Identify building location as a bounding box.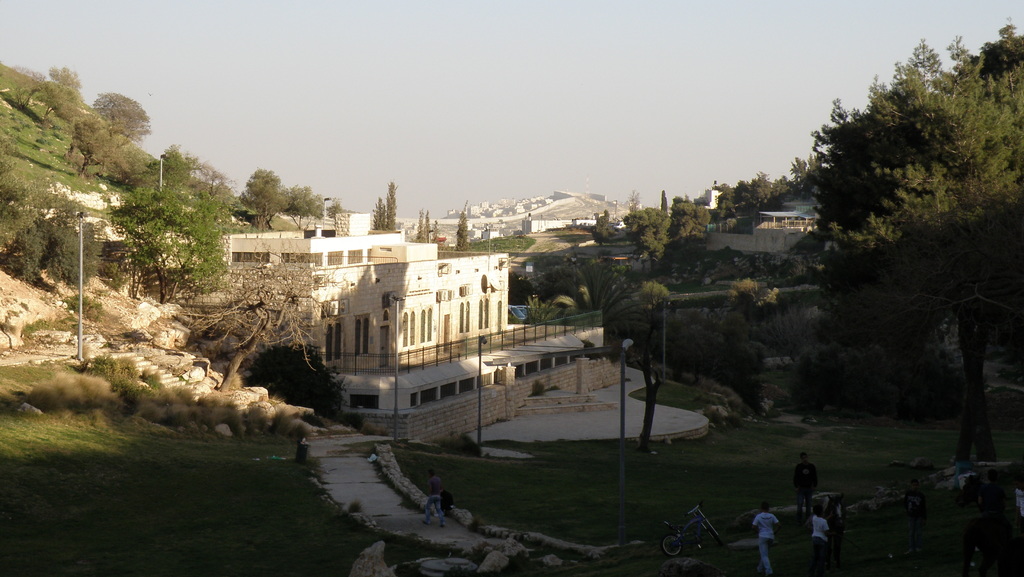
select_region(221, 207, 614, 454).
